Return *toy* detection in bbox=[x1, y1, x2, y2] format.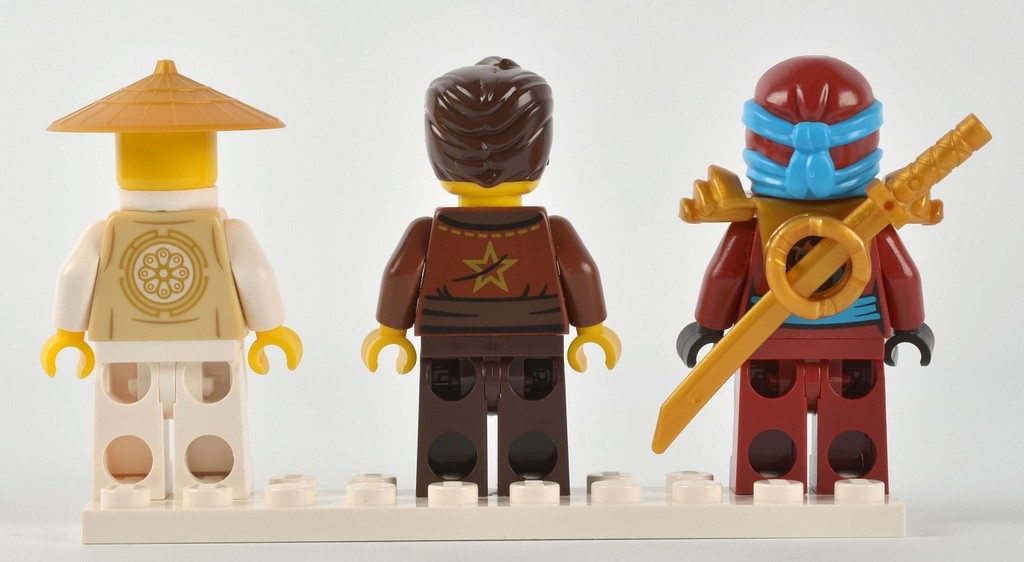
bbox=[40, 56, 304, 500].
